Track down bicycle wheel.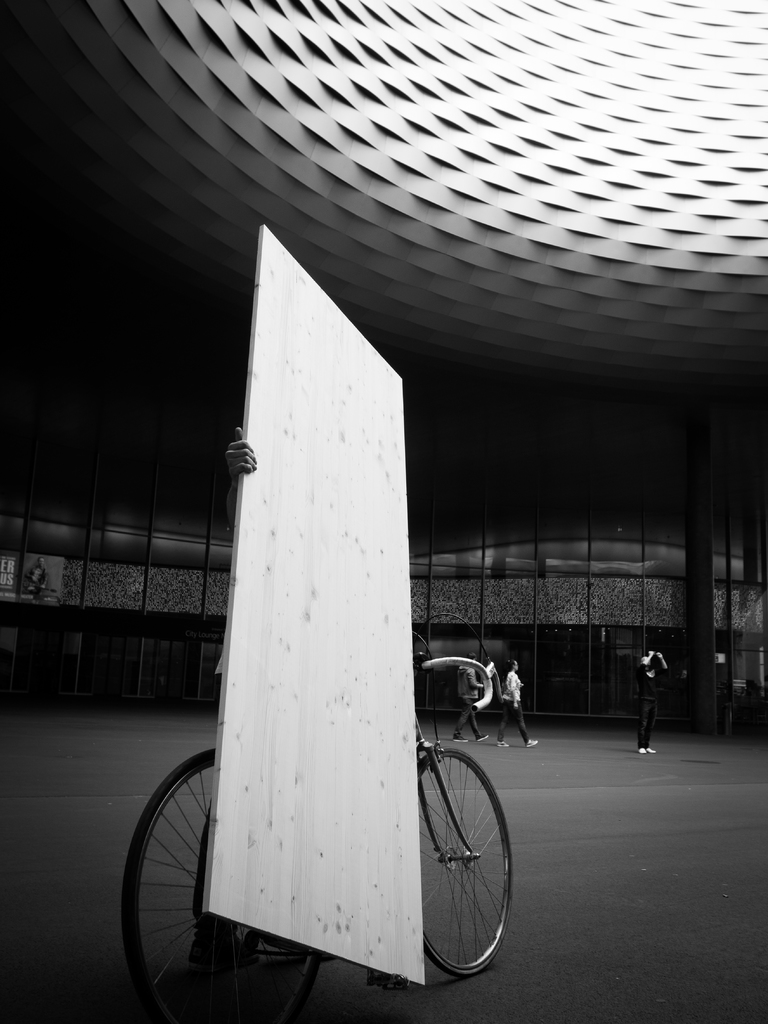
Tracked to x1=125 y1=750 x2=330 y2=1023.
